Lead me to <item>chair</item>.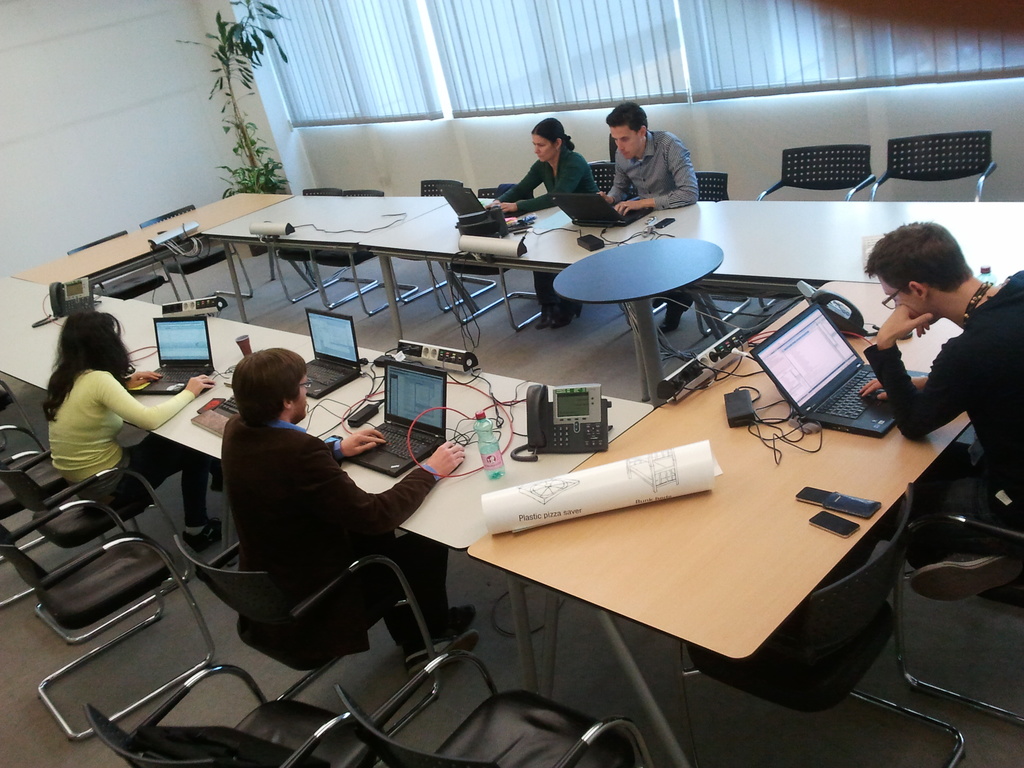
Lead to rect(904, 511, 1023, 607).
